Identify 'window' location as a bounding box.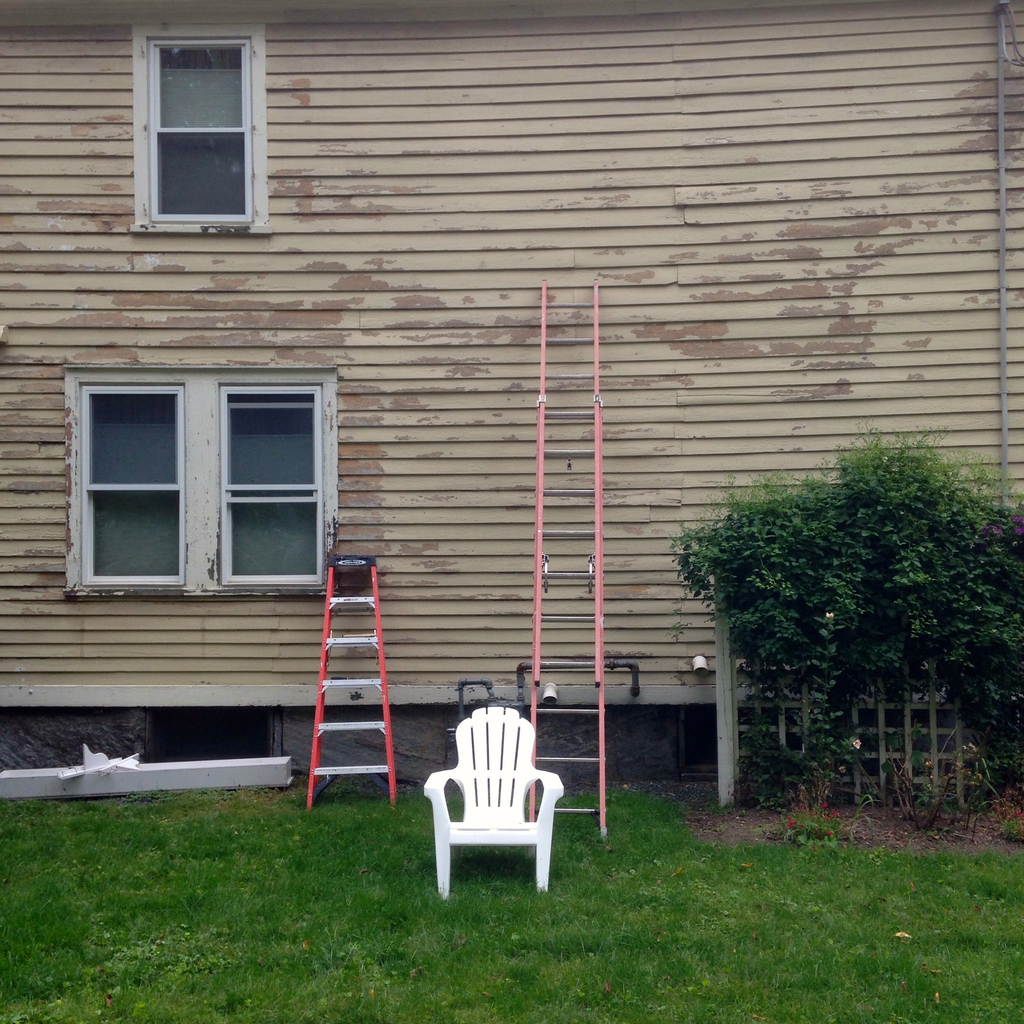
[82,381,177,591].
